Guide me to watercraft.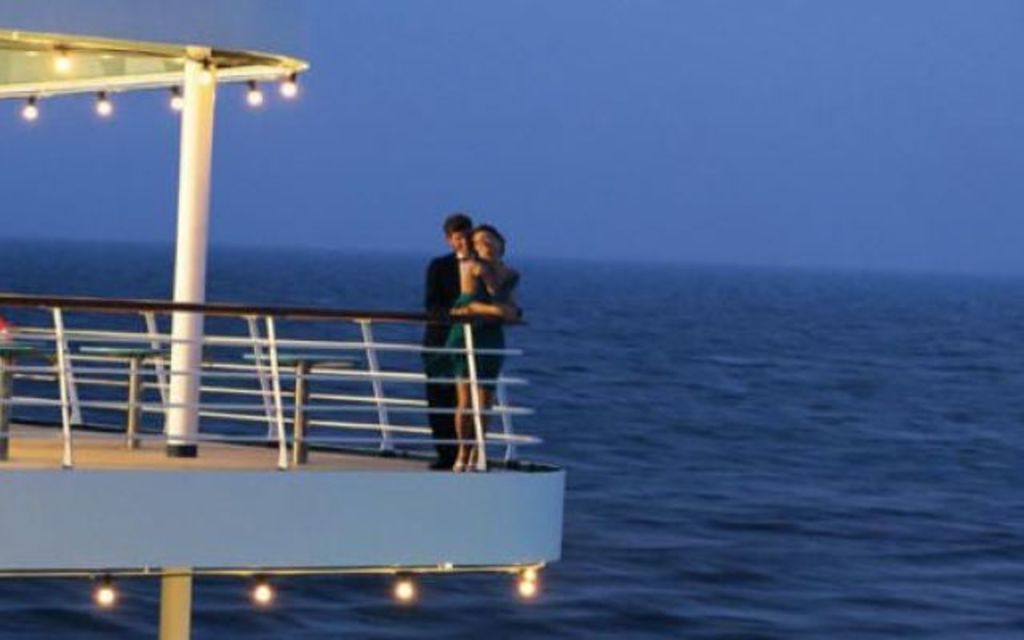
Guidance: x1=0, y1=29, x2=570, y2=507.
